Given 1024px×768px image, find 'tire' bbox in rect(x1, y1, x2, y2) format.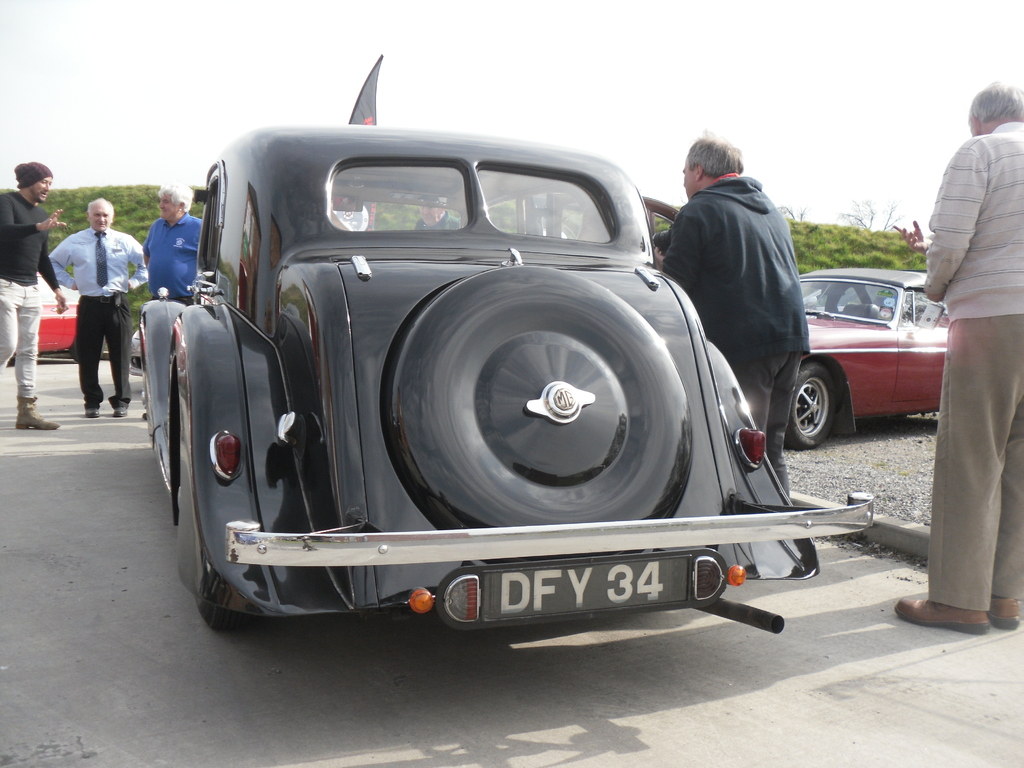
rect(787, 361, 836, 451).
